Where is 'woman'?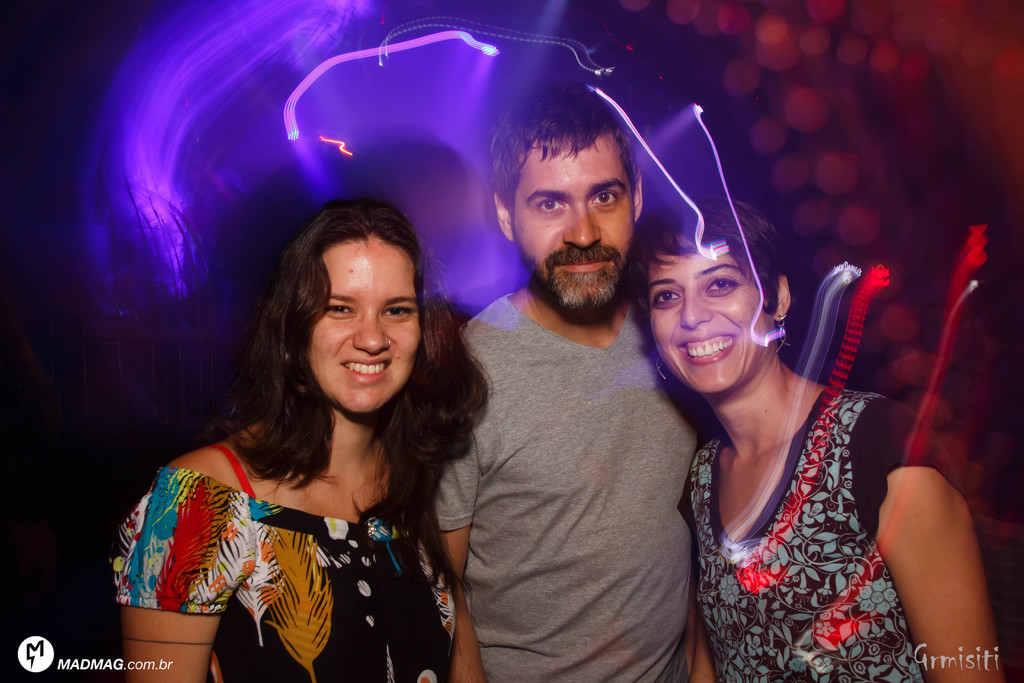
(x1=108, y1=200, x2=485, y2=682).
